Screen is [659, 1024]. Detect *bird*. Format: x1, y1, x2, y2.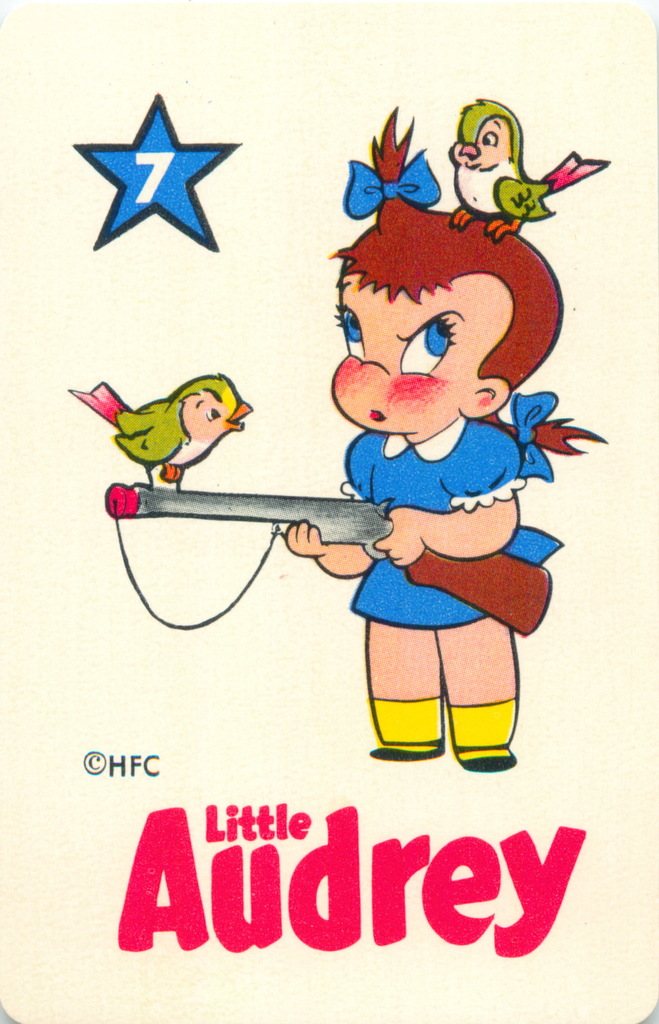
87, 360, 254, 482.
